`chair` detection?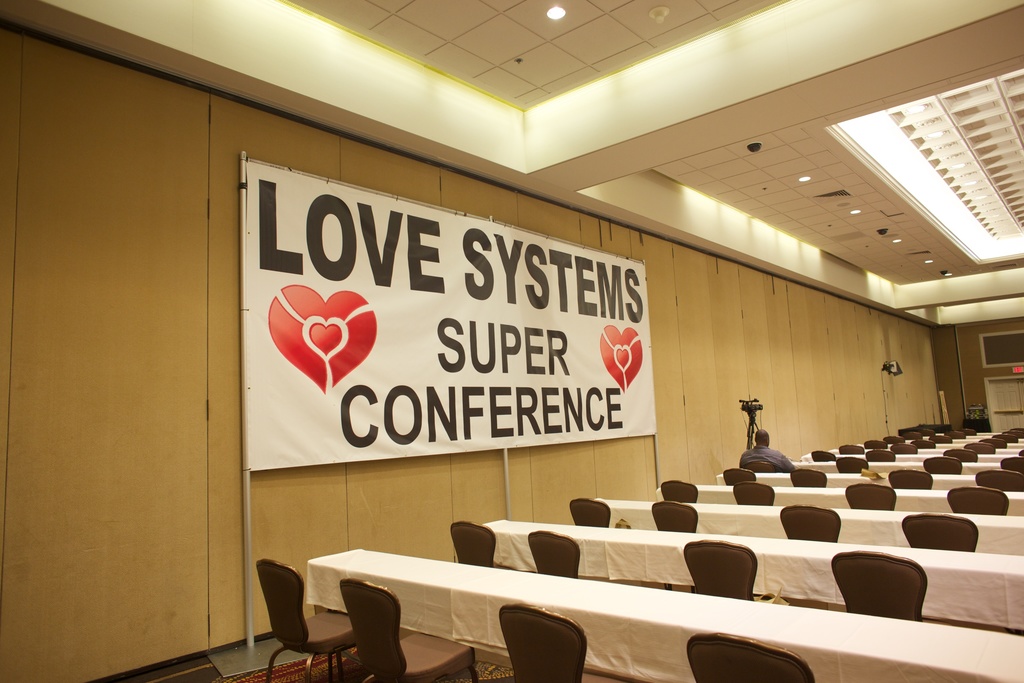
{"left": 840, "top": 461, "right": 875, "bottom": 480}
